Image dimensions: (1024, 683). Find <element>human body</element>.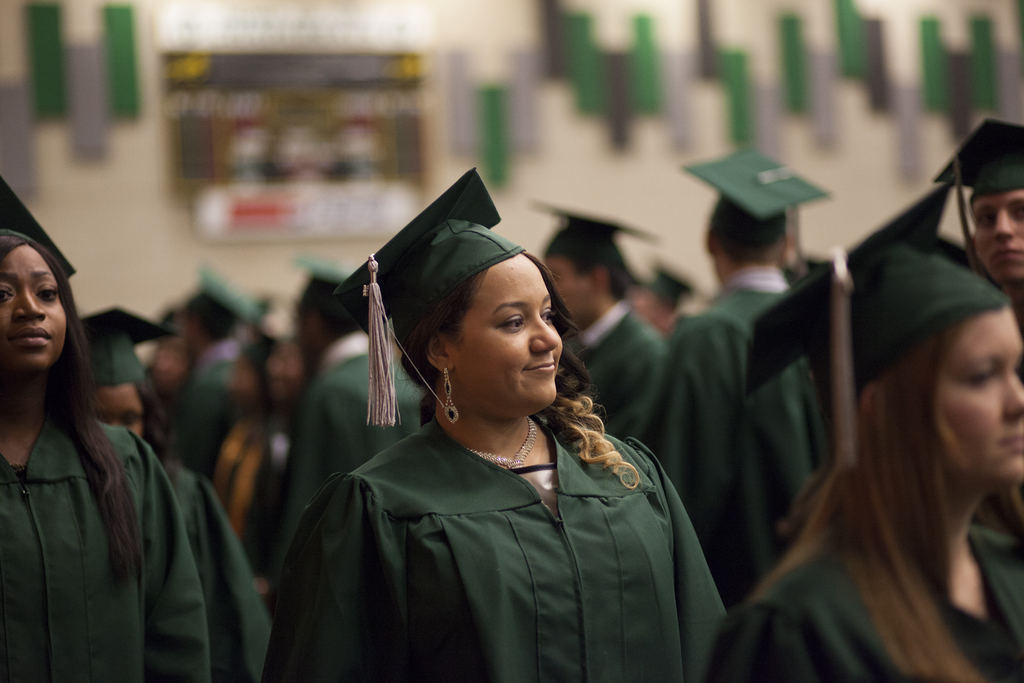
select_region(555, 299, 657, 440).
